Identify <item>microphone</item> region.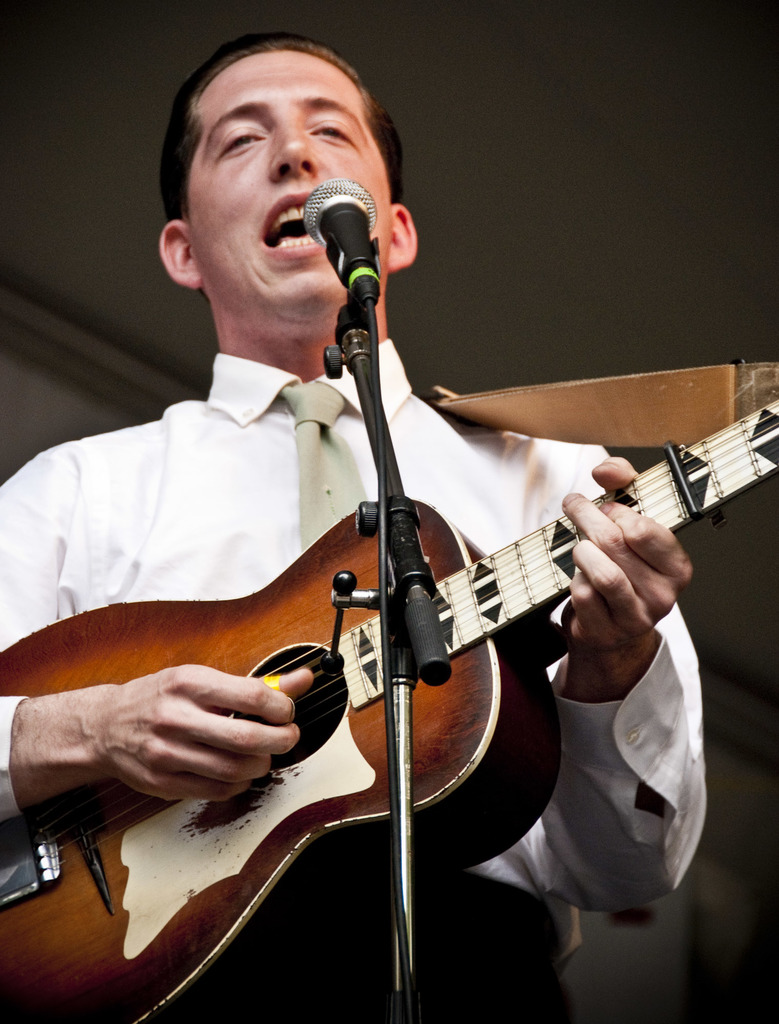
Region: [x1=299, y1=168, x2=379, y2=269].
